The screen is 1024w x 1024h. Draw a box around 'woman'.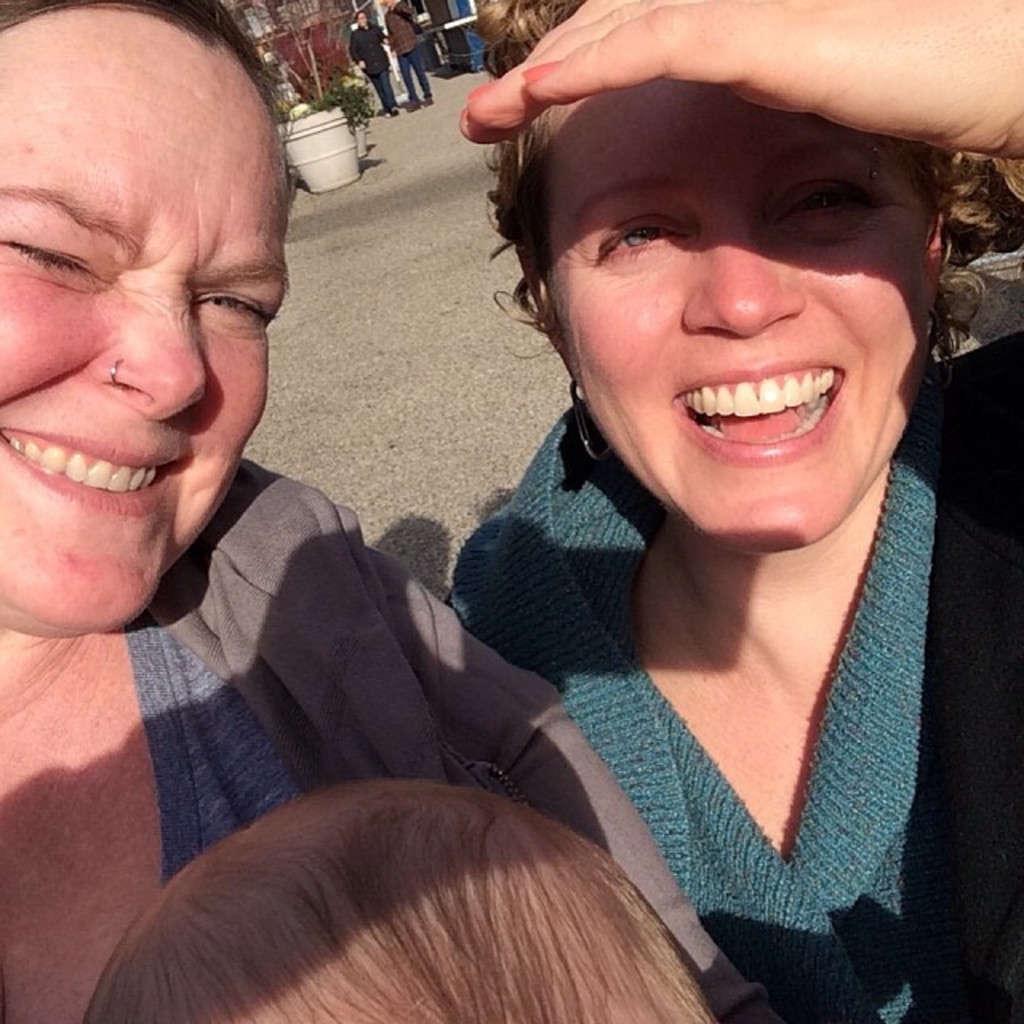
select_region(344, 14, 405, 117).
